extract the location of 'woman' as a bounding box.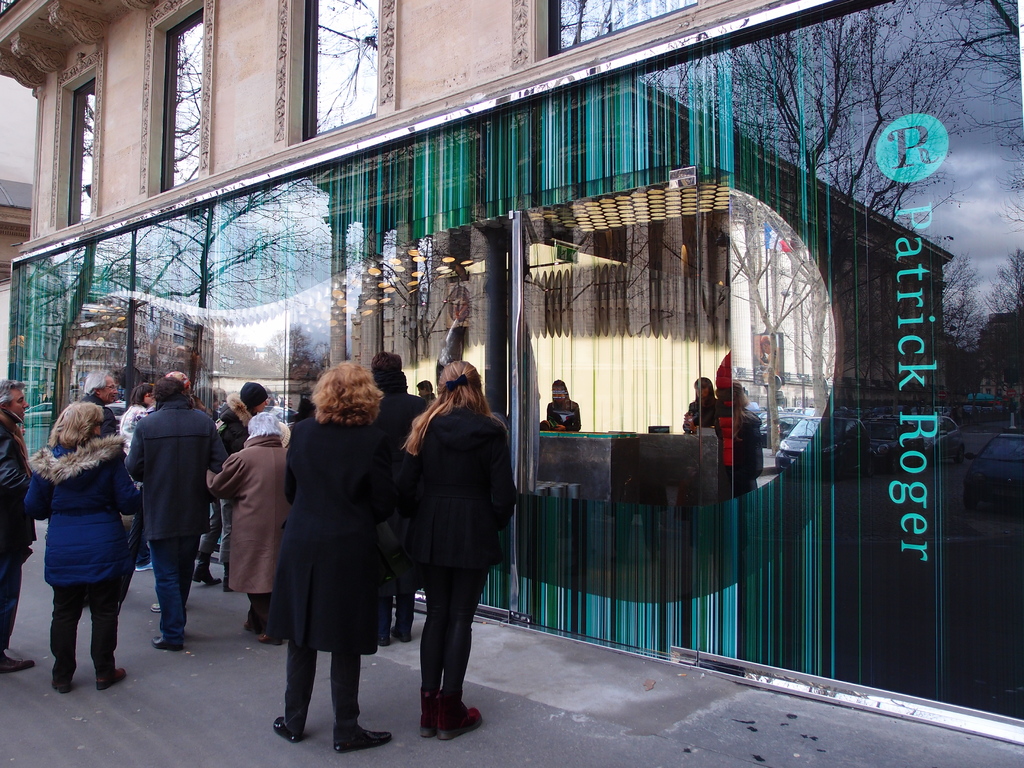
x1=547 y1=377 x2=579 y2=433.
